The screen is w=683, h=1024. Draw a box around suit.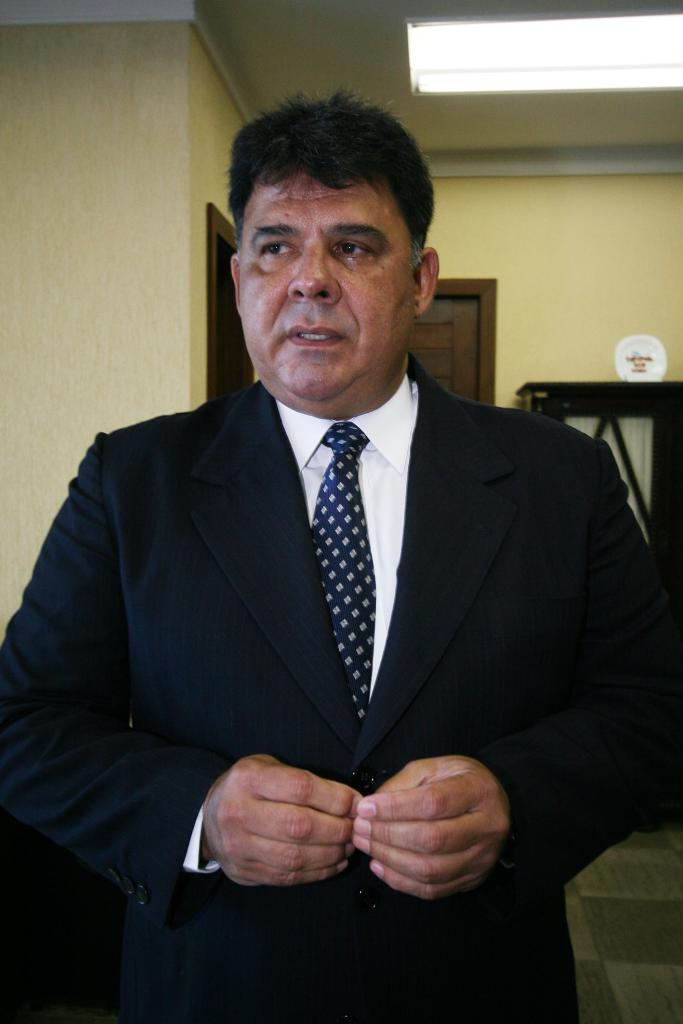
<box>51,233,636,984</box>.
